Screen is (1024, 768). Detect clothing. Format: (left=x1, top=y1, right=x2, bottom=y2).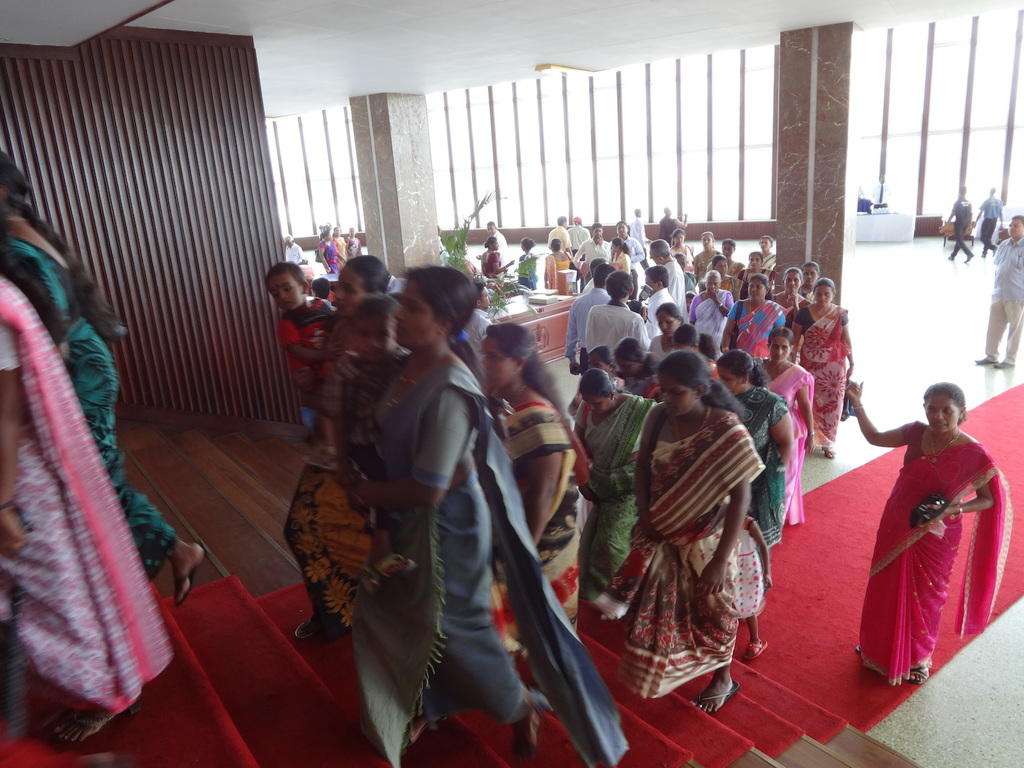
(left=977, top=194, right=1005, bottom=261).
